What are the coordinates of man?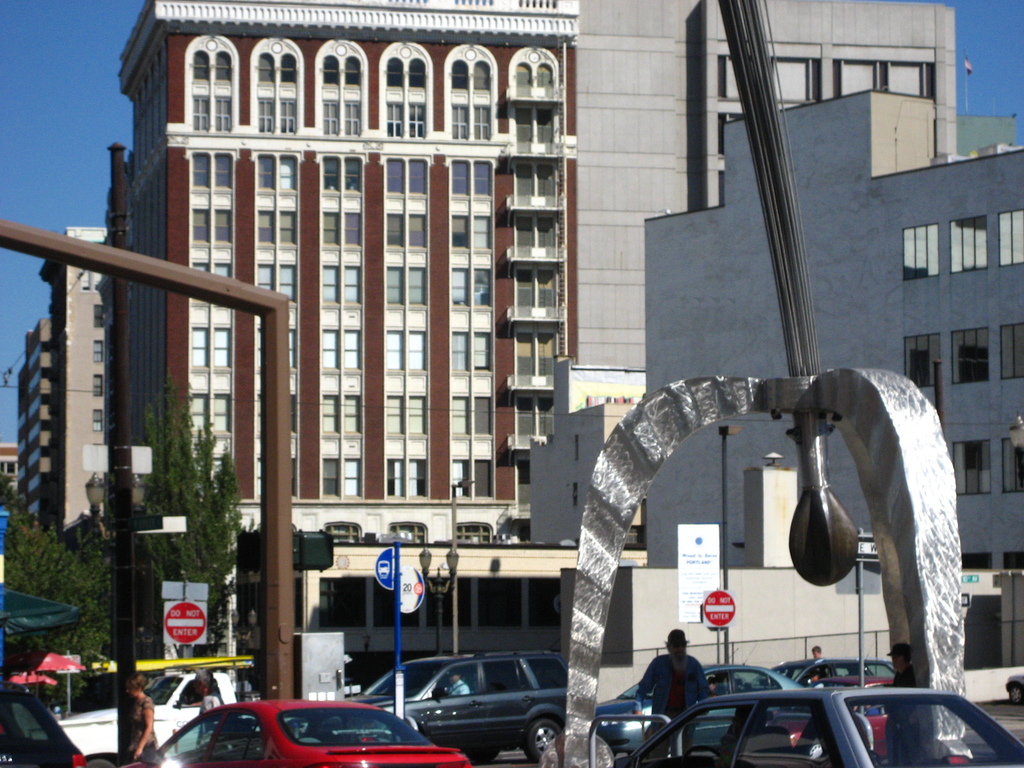
<bbox>634, 630, 707, 760</bbox>.
